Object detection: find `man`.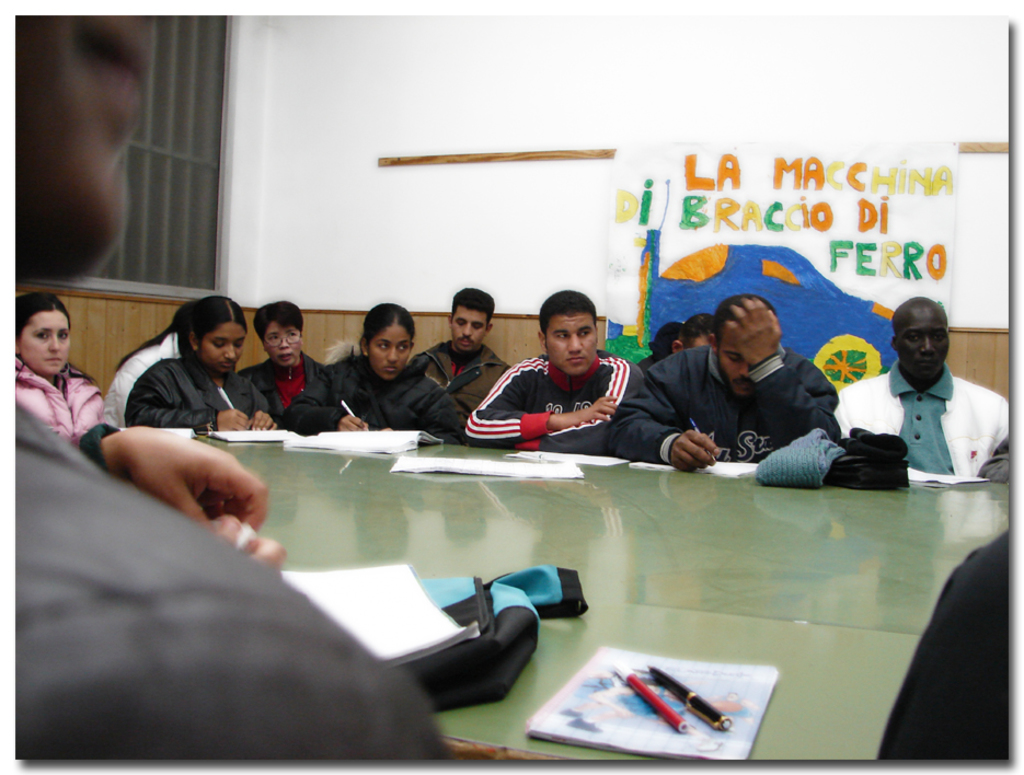
{"x1": 666, "y1": 316, "x2": 718, "y2": 356}.
